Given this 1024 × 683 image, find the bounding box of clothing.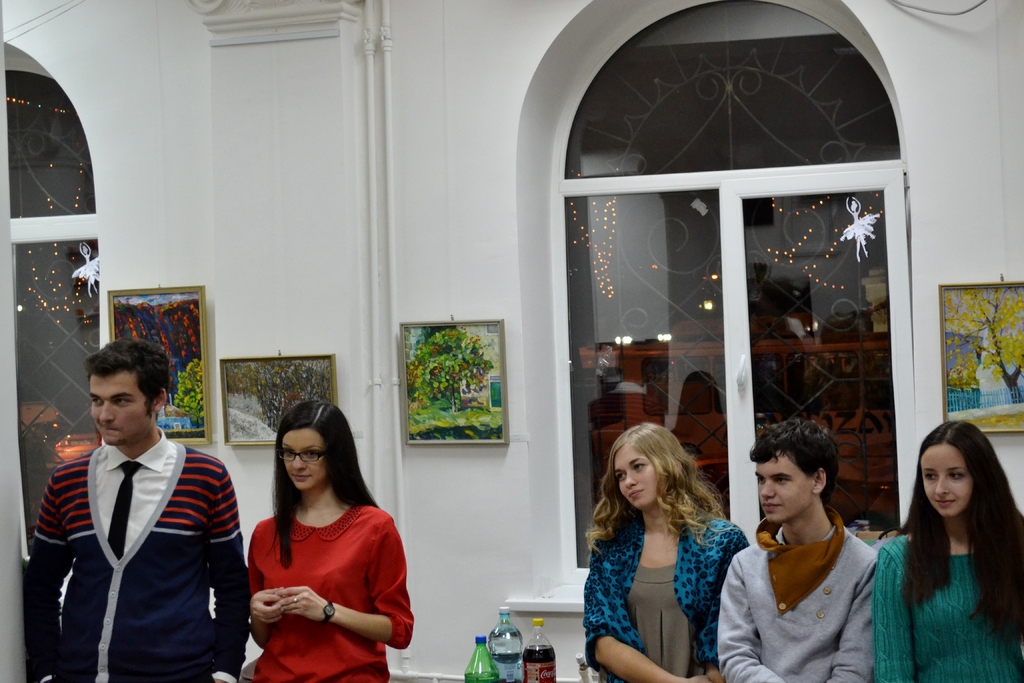
l=860, t=529, r=1023, b=682.
